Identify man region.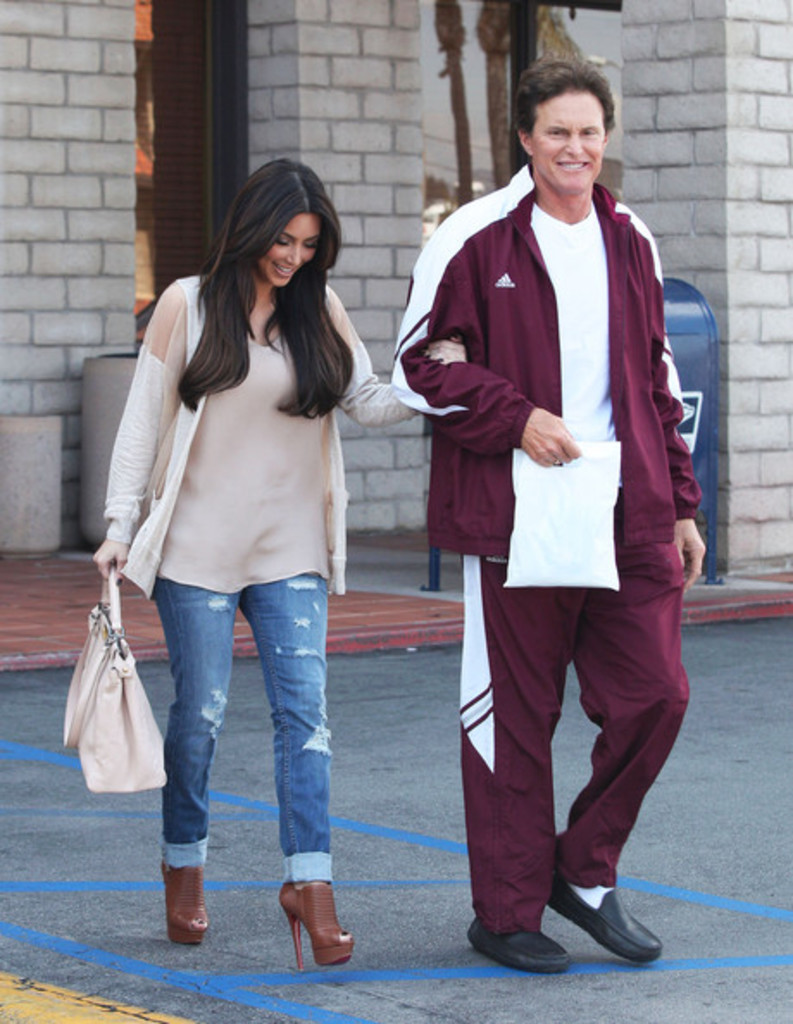
Region: [386, 60, 707, 983].
